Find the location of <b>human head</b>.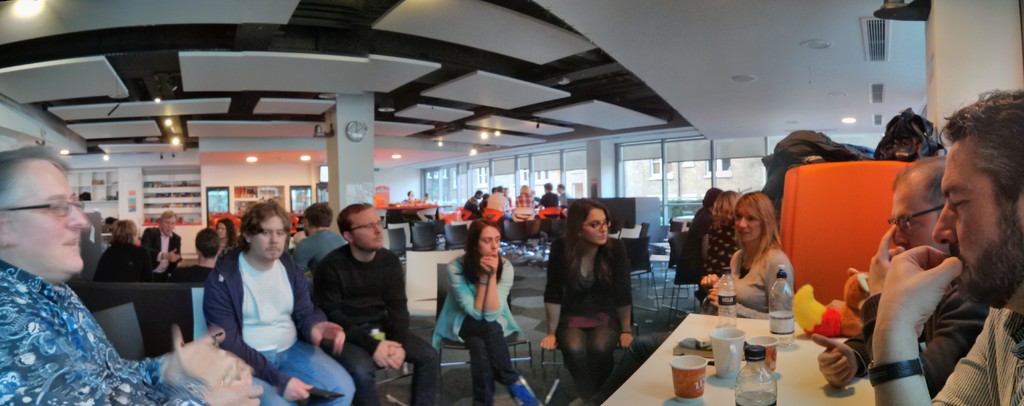
Location: (x1=703, y1=187, x2=719, y2=208).
